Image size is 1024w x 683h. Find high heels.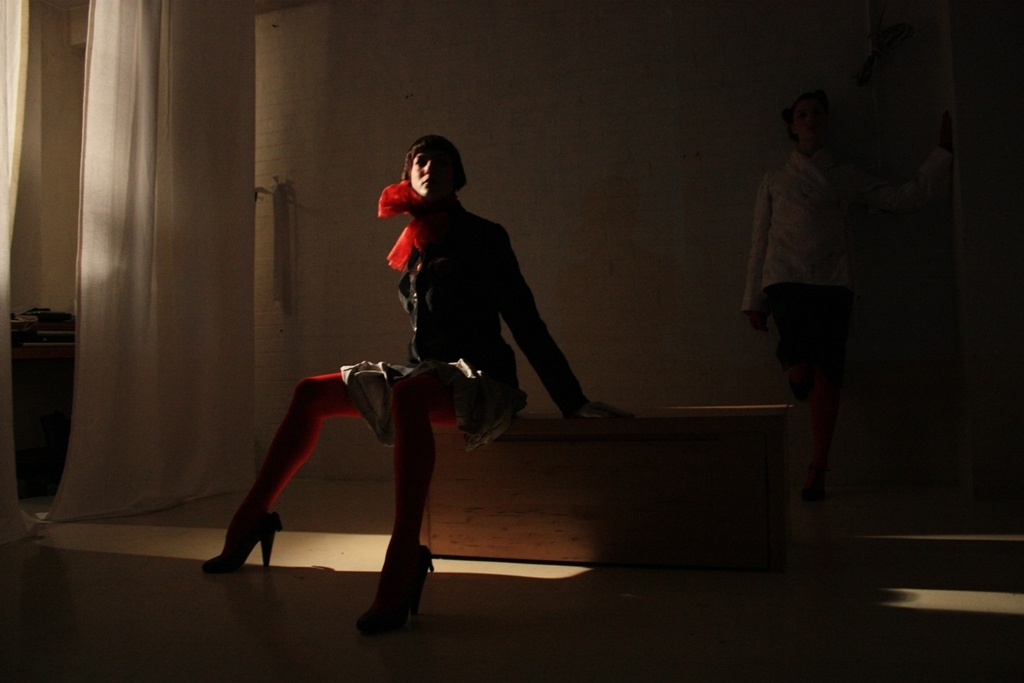
(205,516,285,581).
